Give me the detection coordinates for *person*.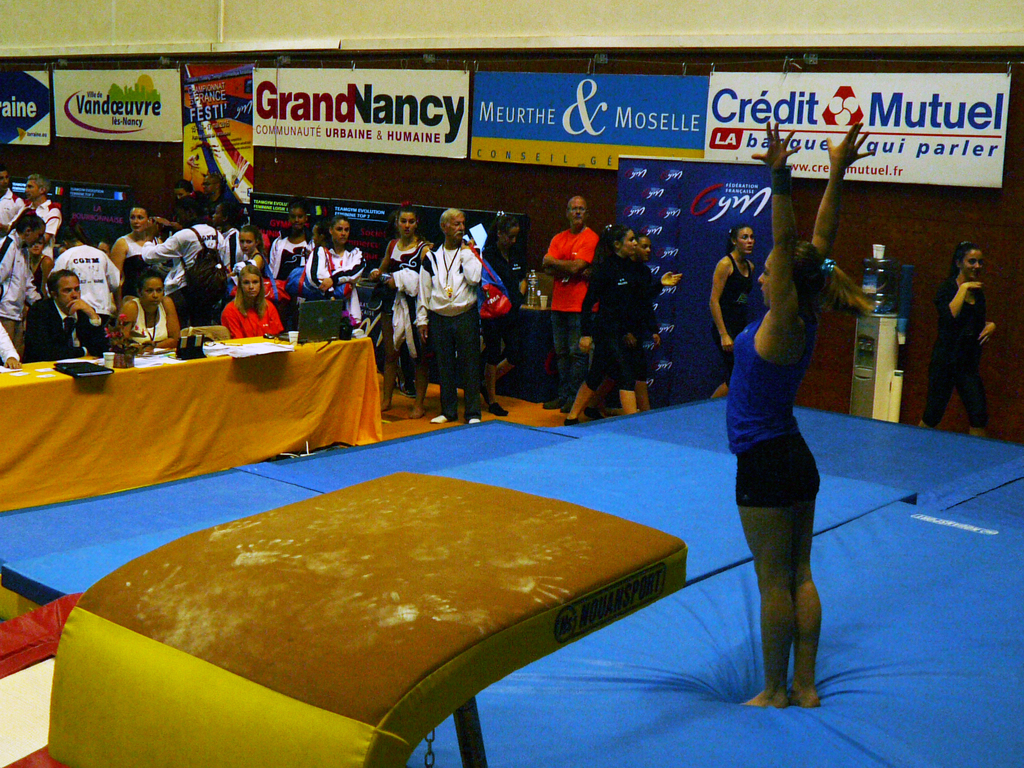
706:219:758:399.
